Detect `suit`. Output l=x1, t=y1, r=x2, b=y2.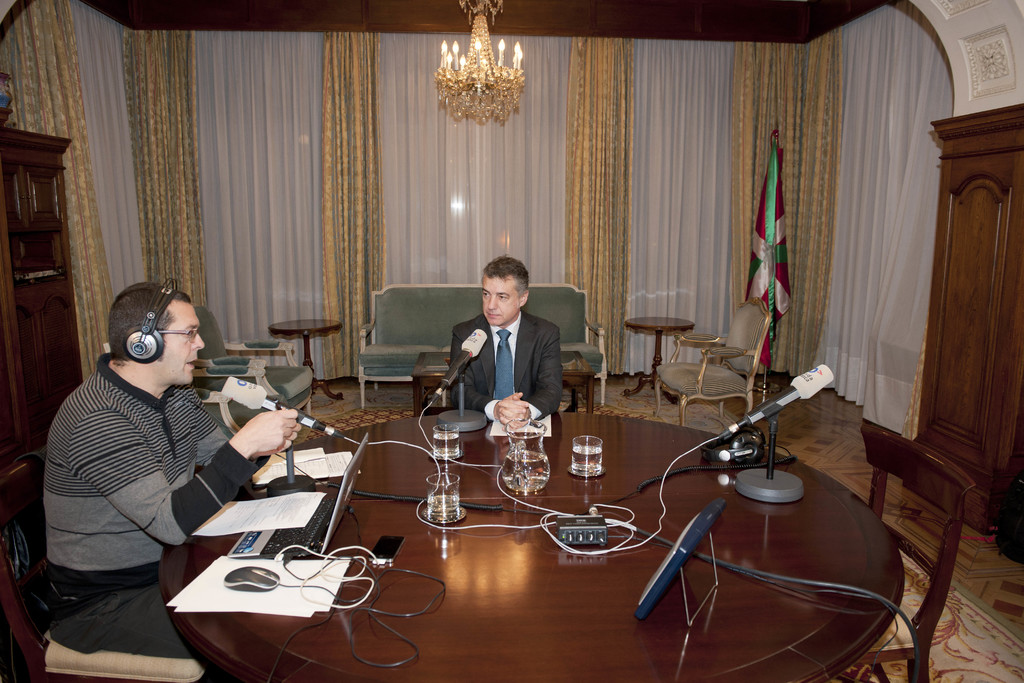
l=438, t=288, r=578, b=429.
